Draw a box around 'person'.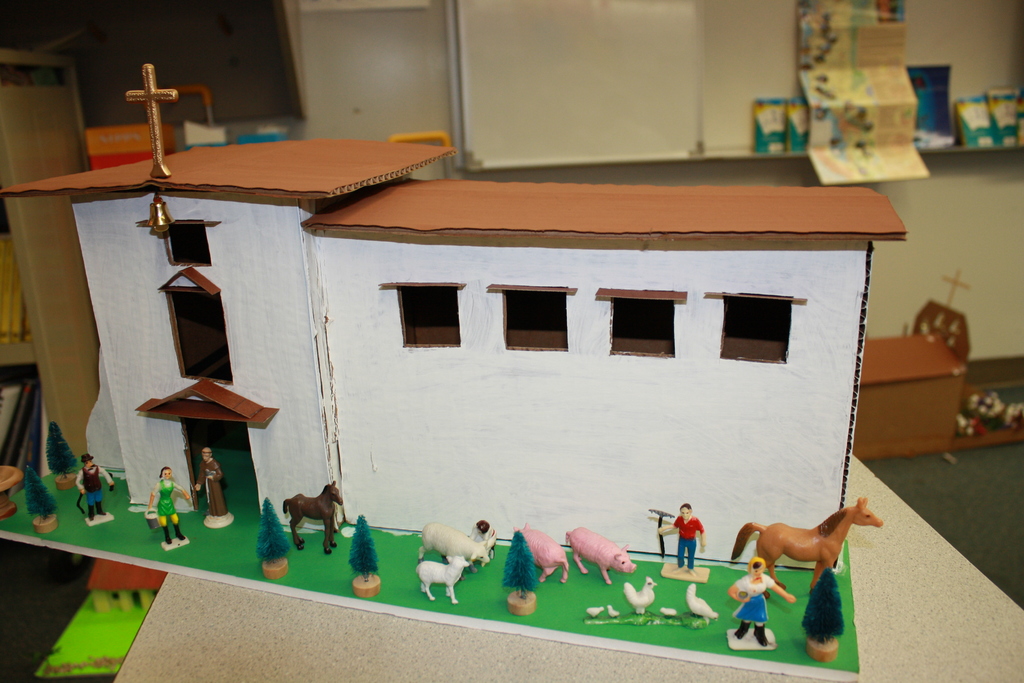
(138,459,196,551).
